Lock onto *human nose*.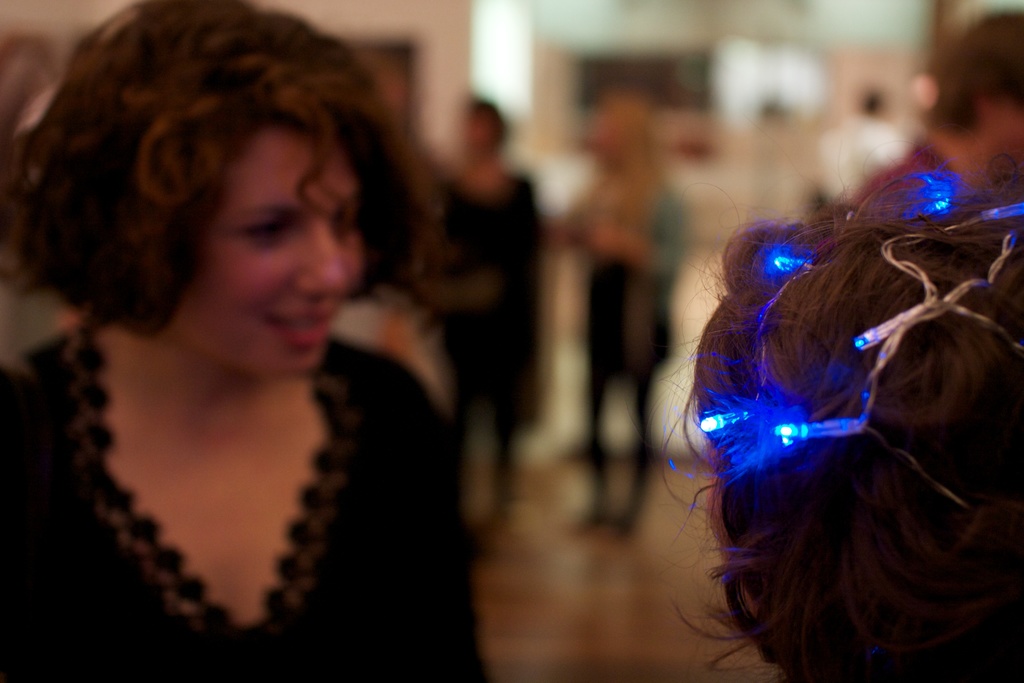
Locked: Rect(296, 217, 345, 299).
